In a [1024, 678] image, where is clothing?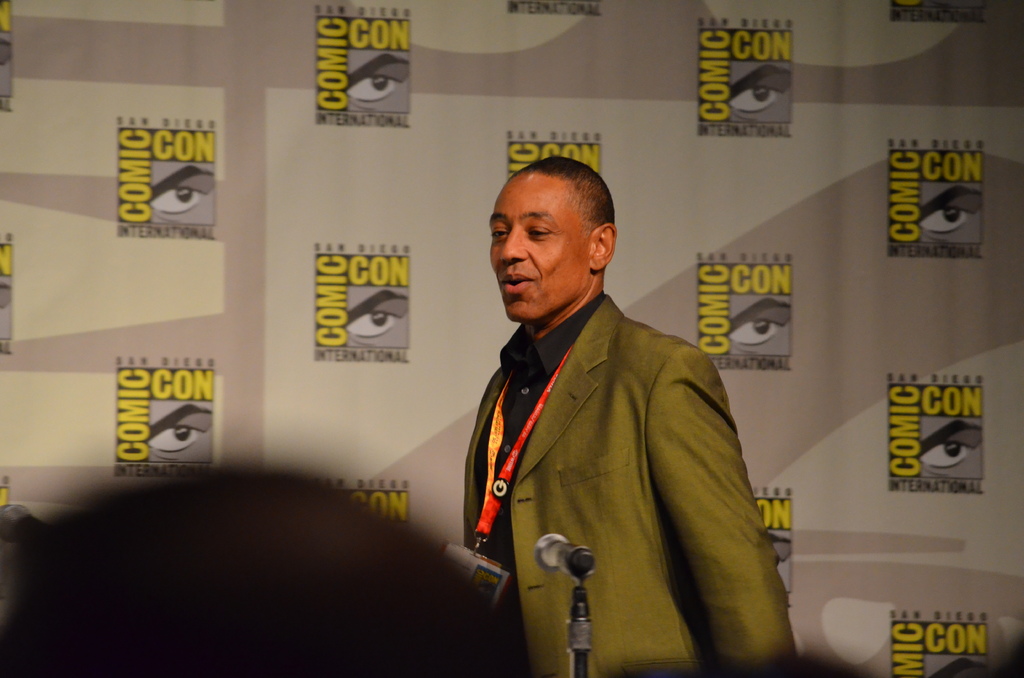
select_region(451, 232, 785, 674).
